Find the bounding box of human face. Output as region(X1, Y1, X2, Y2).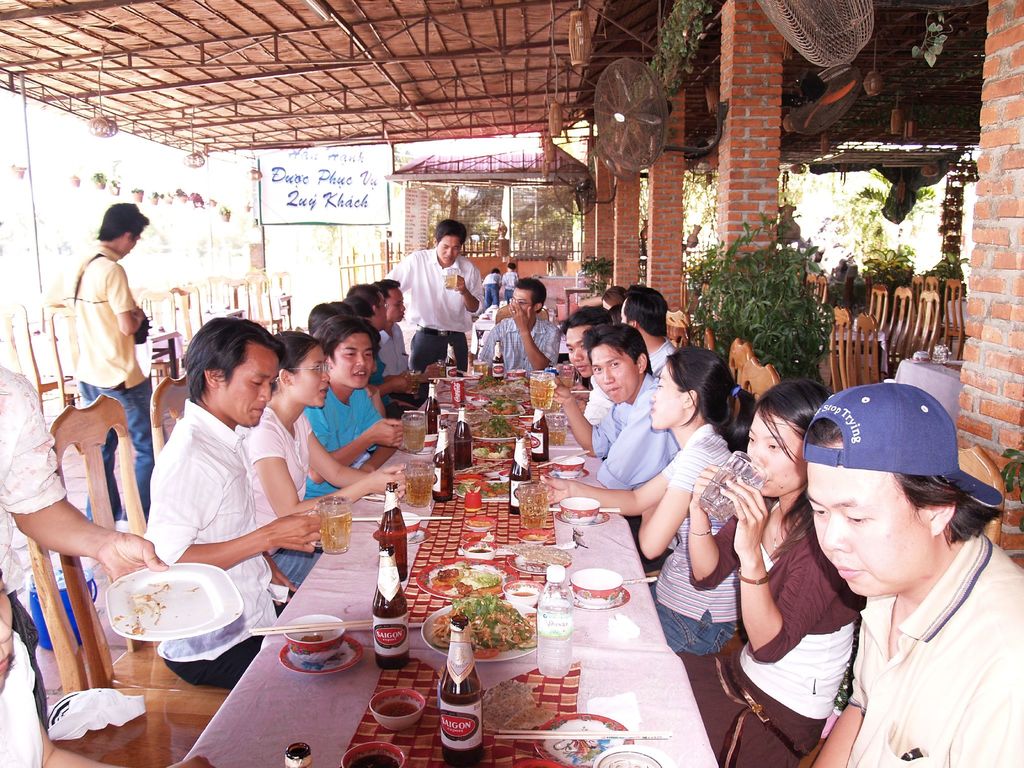
region(383, 284, 410, 330).
